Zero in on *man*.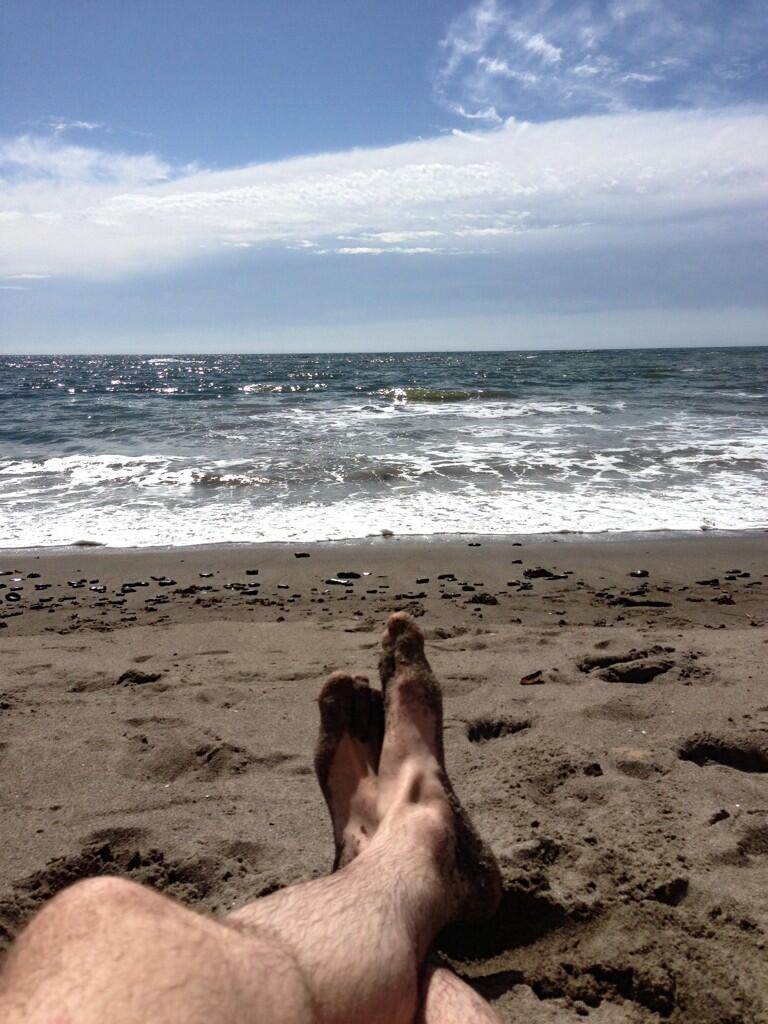
Zeroed in: [51,612,482,1003].
